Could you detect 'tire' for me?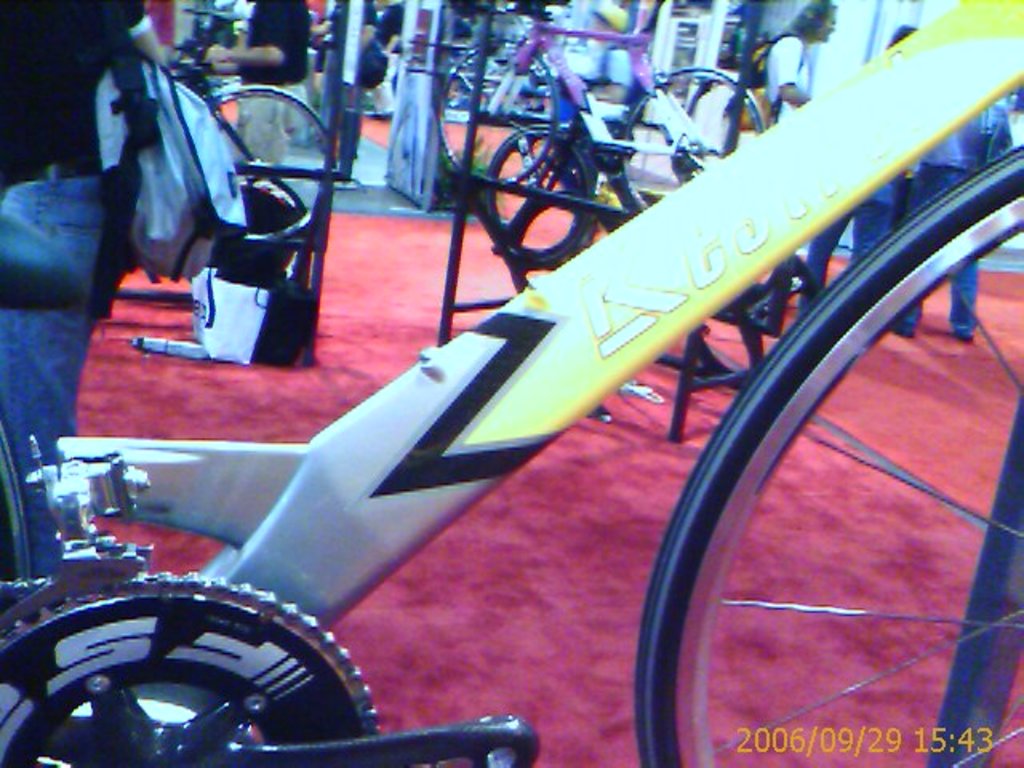
Detection result: (642, 142, 1022, 766).
